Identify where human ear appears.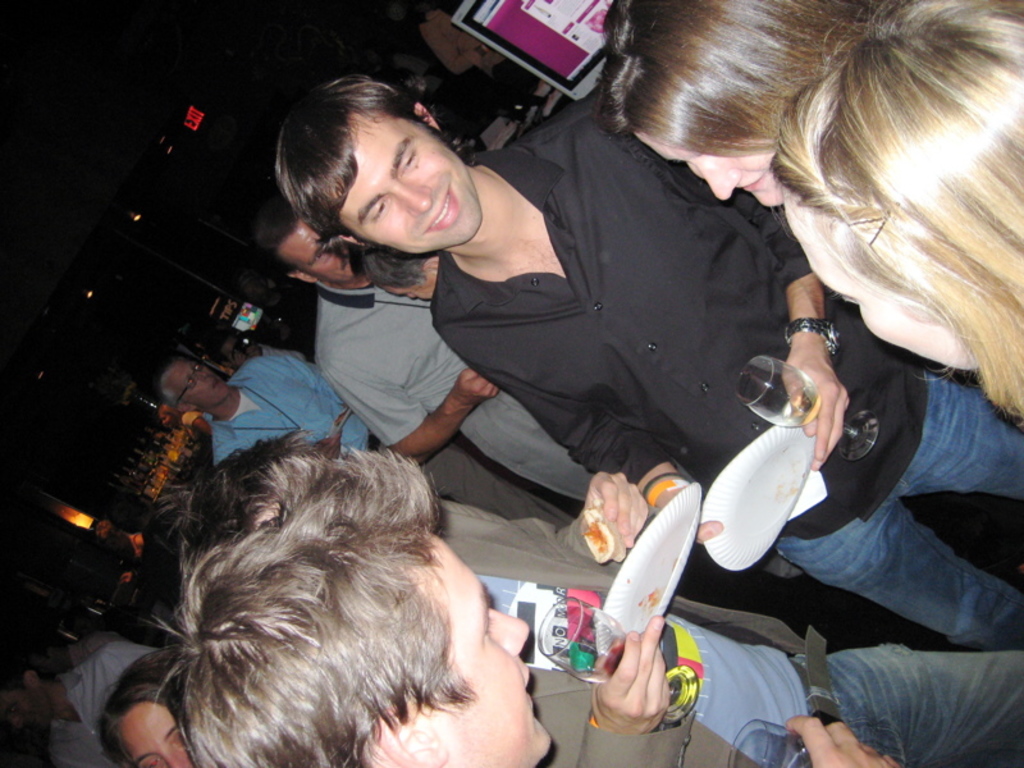
Appears at Rect(178, 403, 201, 416).
